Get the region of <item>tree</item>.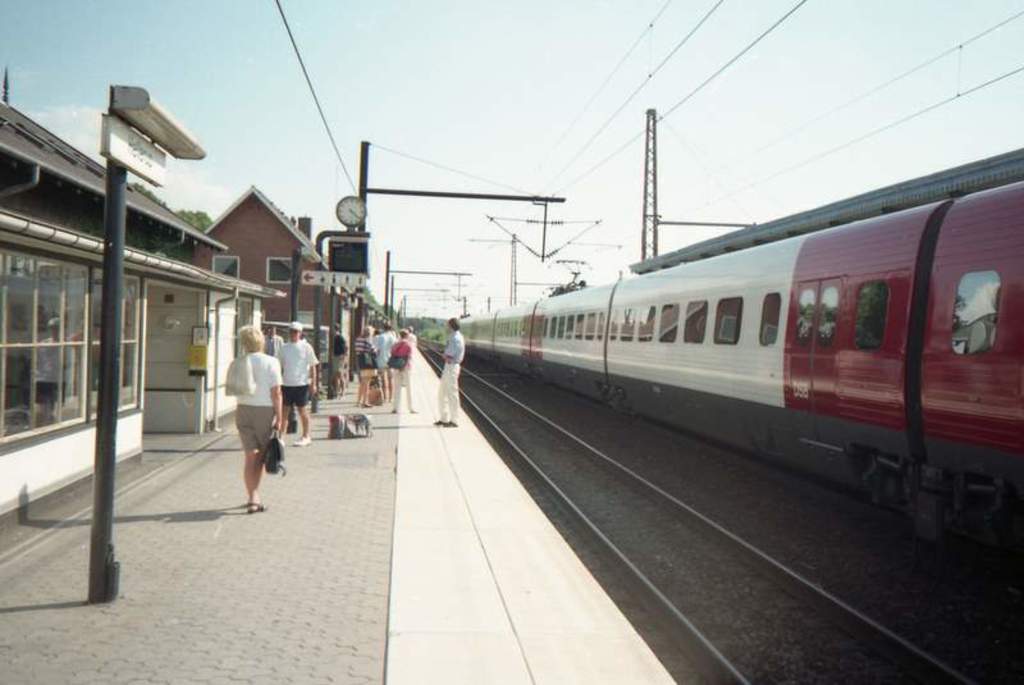
region(367, 293, 449, 343).
